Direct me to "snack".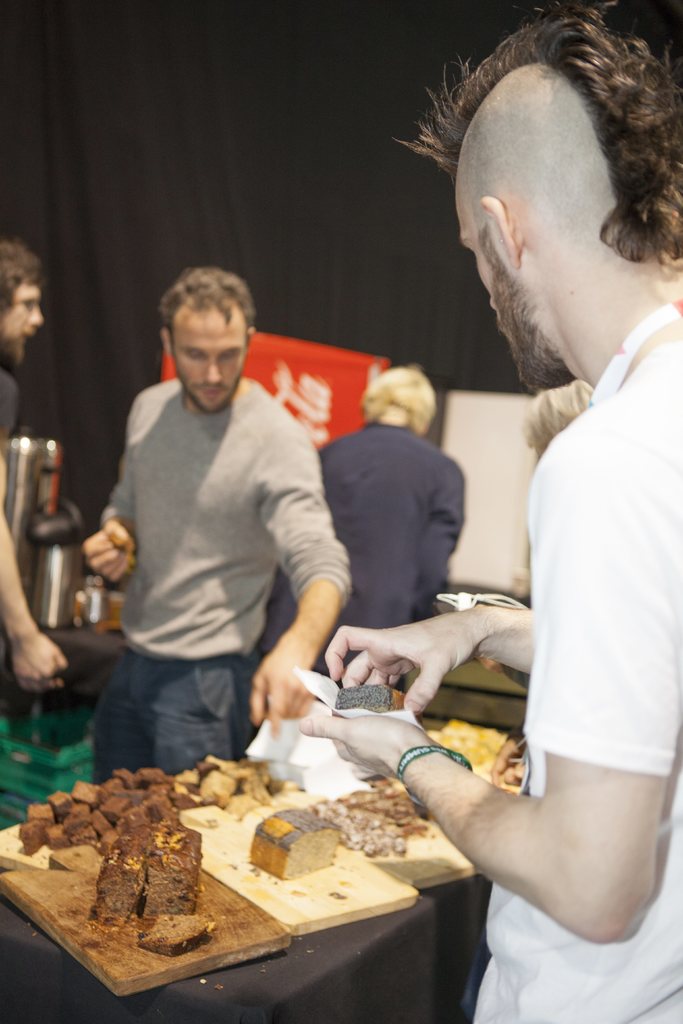
Direction: (left=253, top=812, right=343, bottom=884).
